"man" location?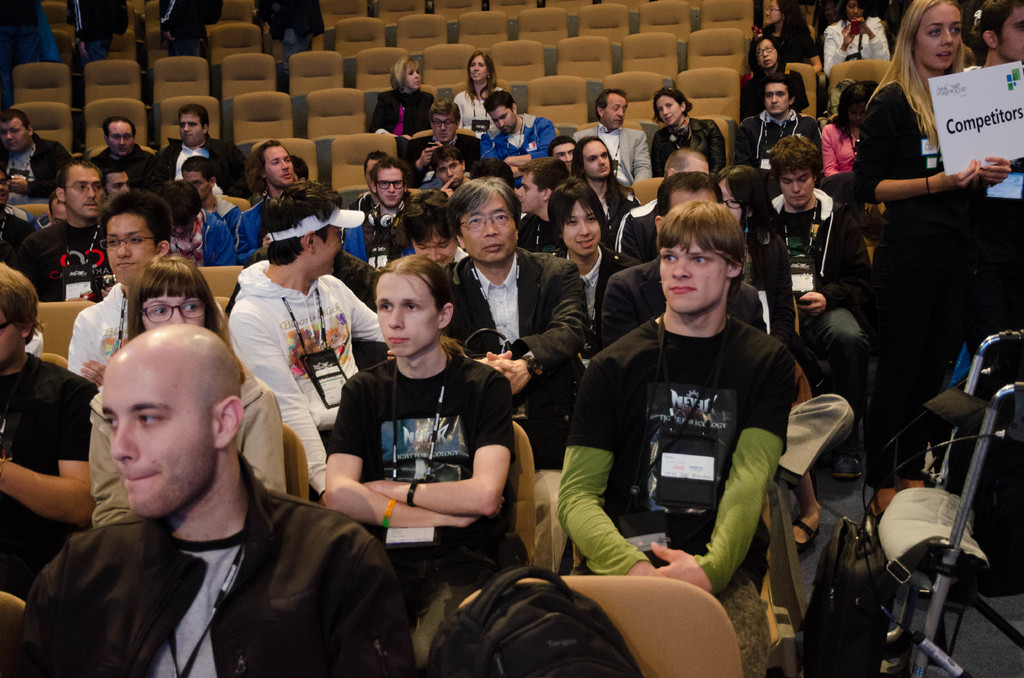
Rect(551, 175, 612, 339)
